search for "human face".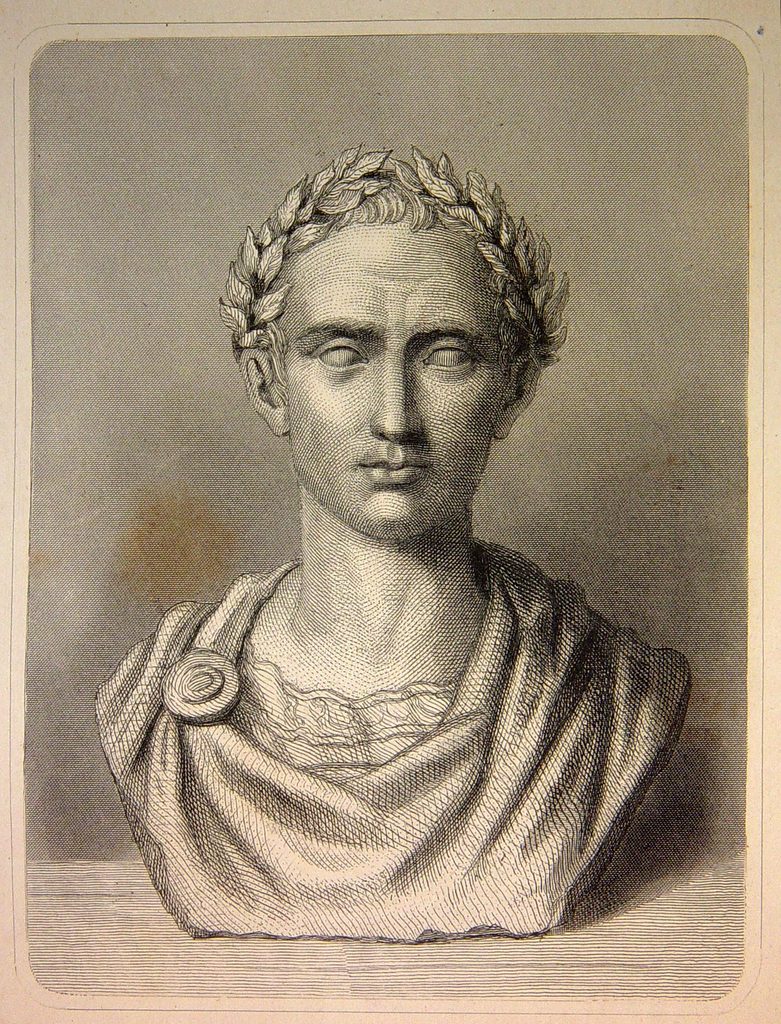
Found at box=[288, 230, 511, 535].
